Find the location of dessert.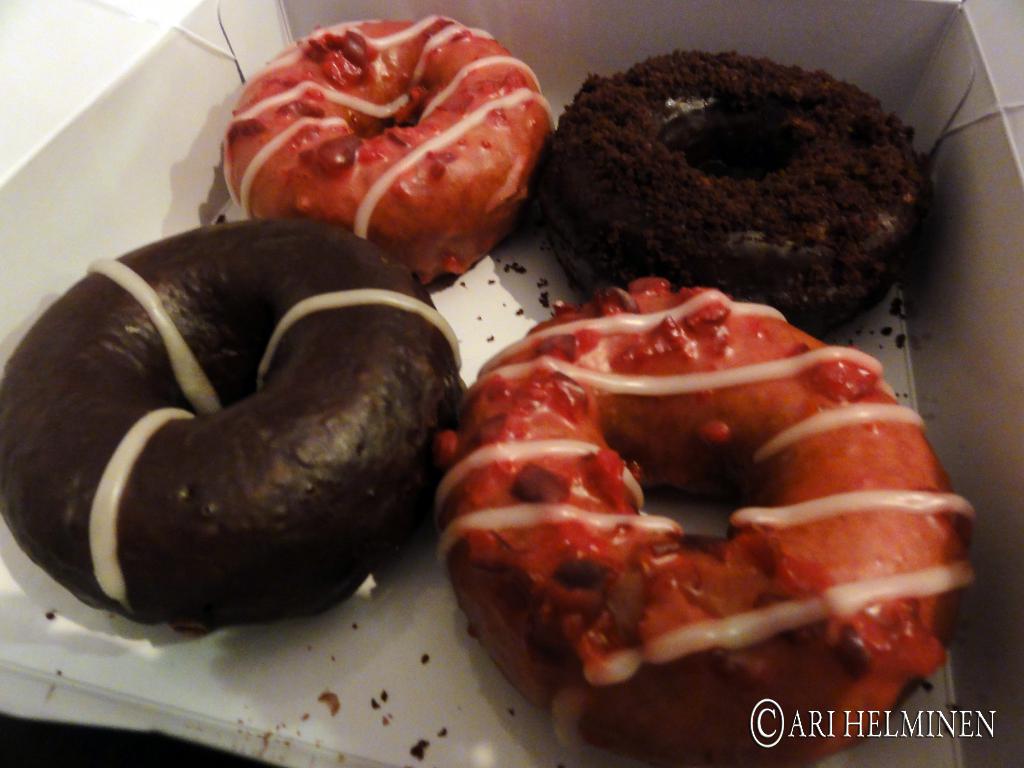
Location: Rect(438, 273, 915, 753).
